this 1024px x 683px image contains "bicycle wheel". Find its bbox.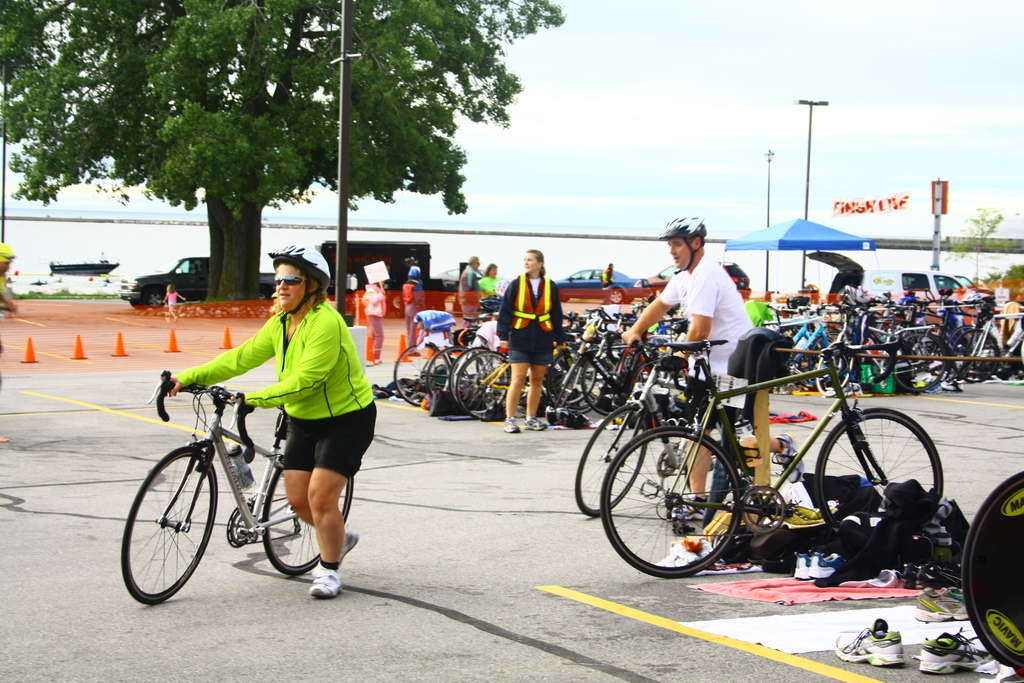
{"x1": 813, "y1": 411, "x2": 939, "y2": 532}.
